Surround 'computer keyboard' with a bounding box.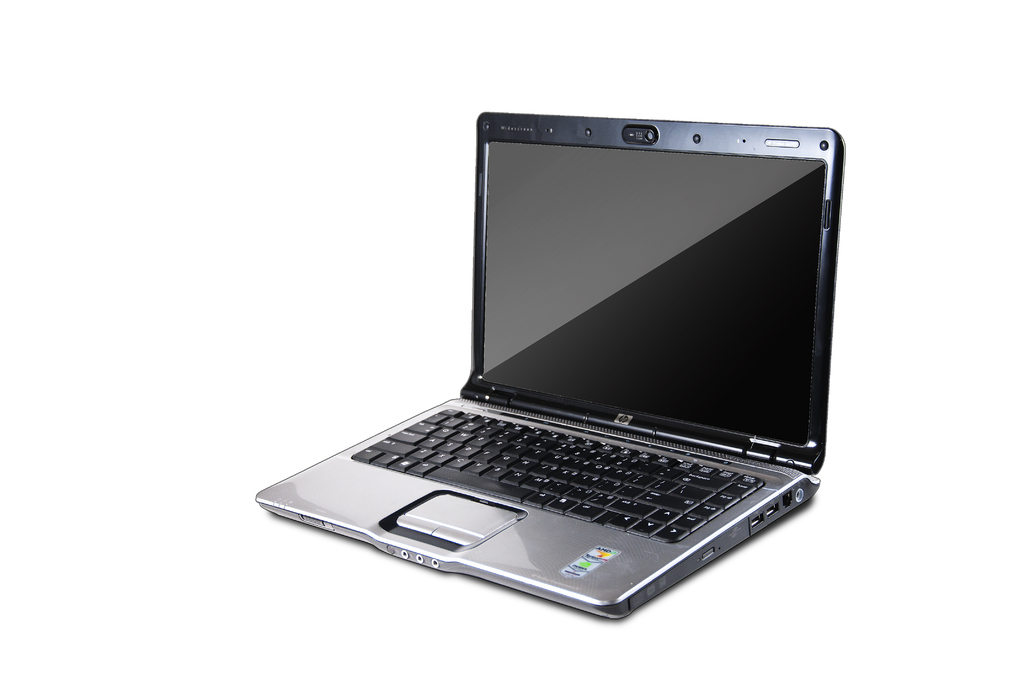
box(350, 408, 769, 544).
